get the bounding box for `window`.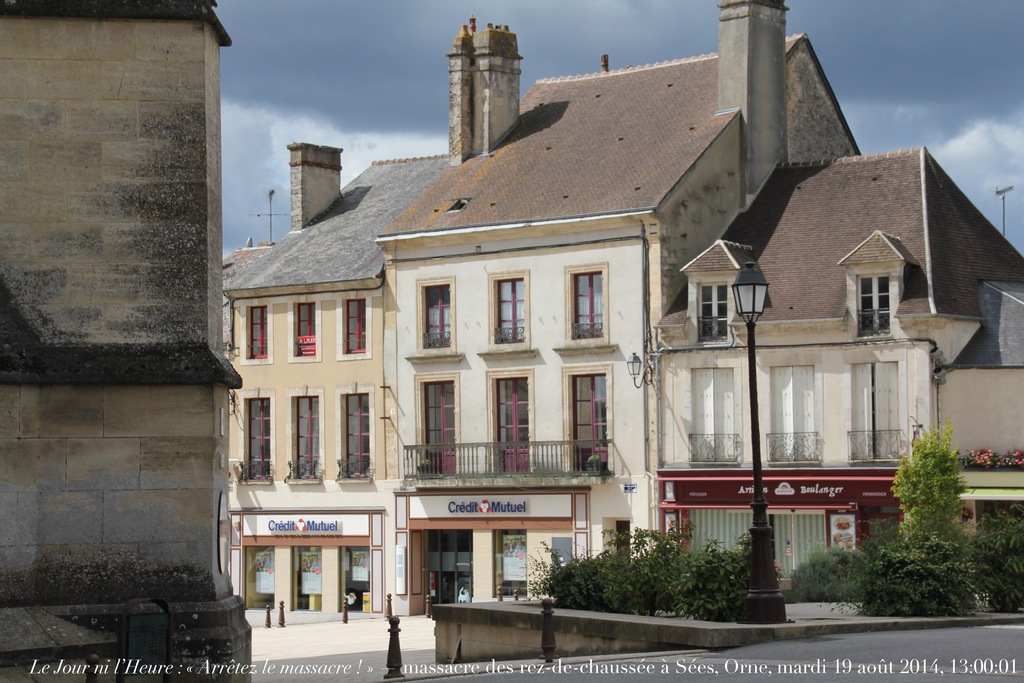
bbox=[569, 268, 606, 338].
